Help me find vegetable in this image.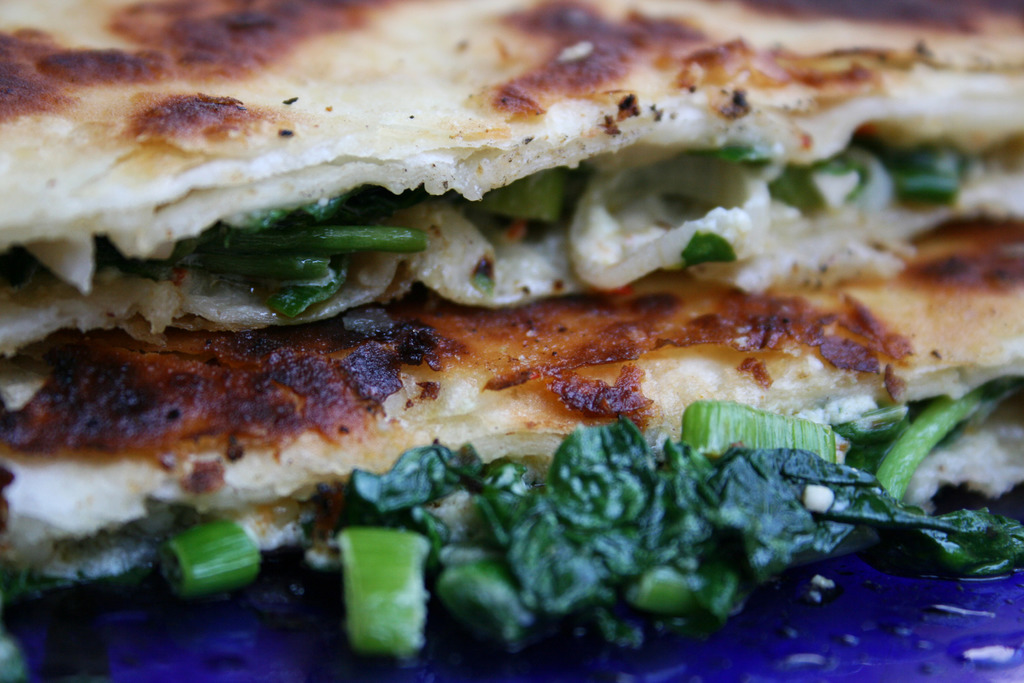
Found it: bbox(707, 146, 769, 168).
